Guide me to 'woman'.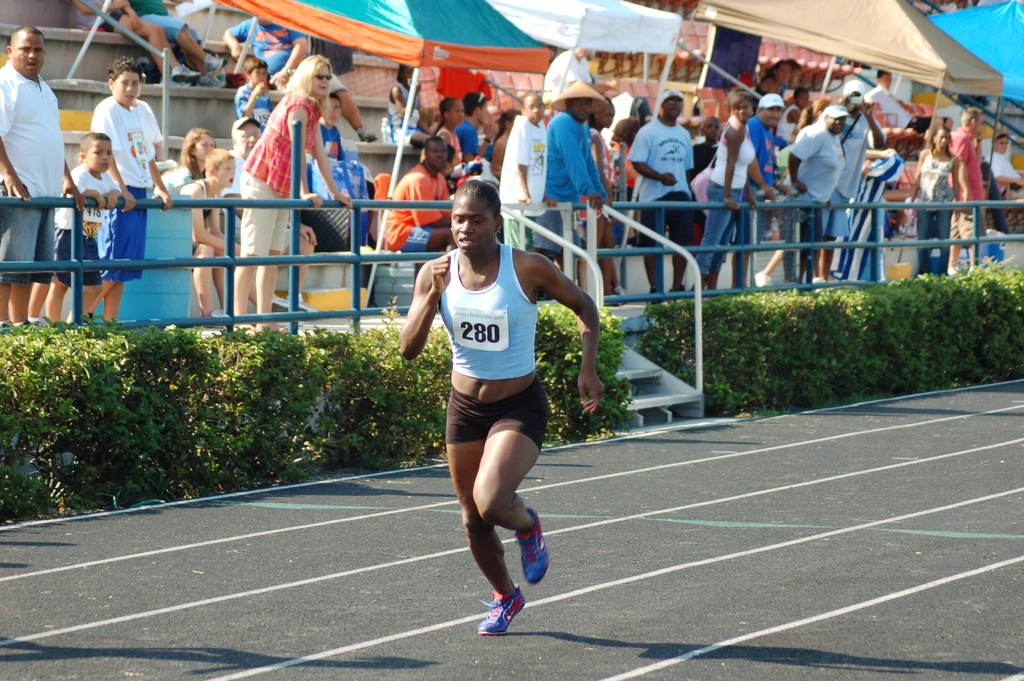
Guidance: x1=757 y1=60 x2=791 y2=113.
